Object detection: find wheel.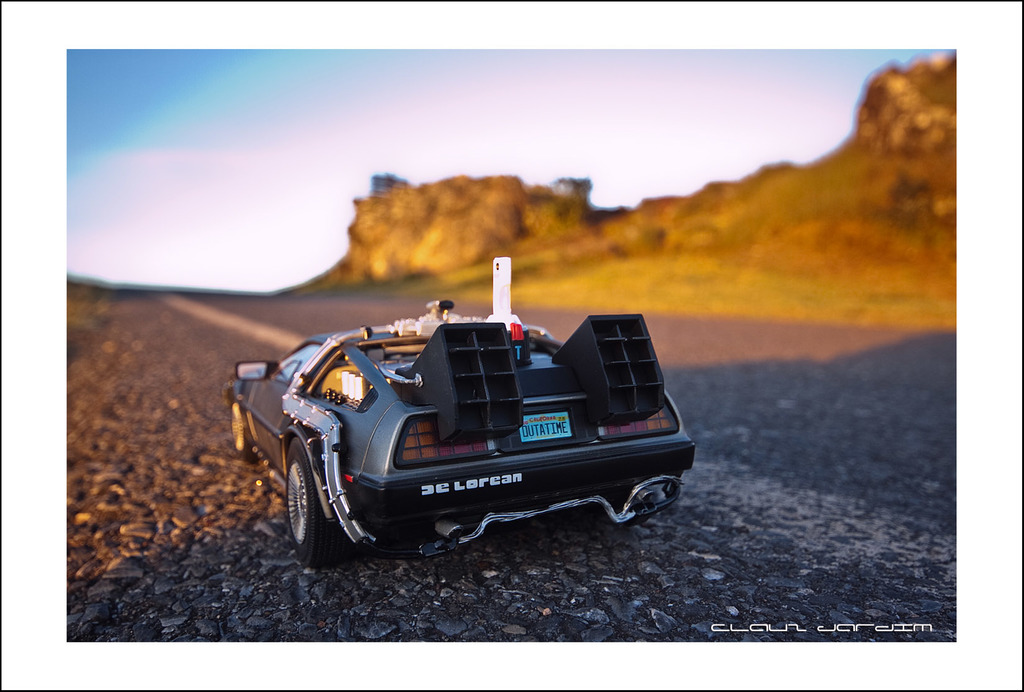
select_region(230, 402, 255, 455).
